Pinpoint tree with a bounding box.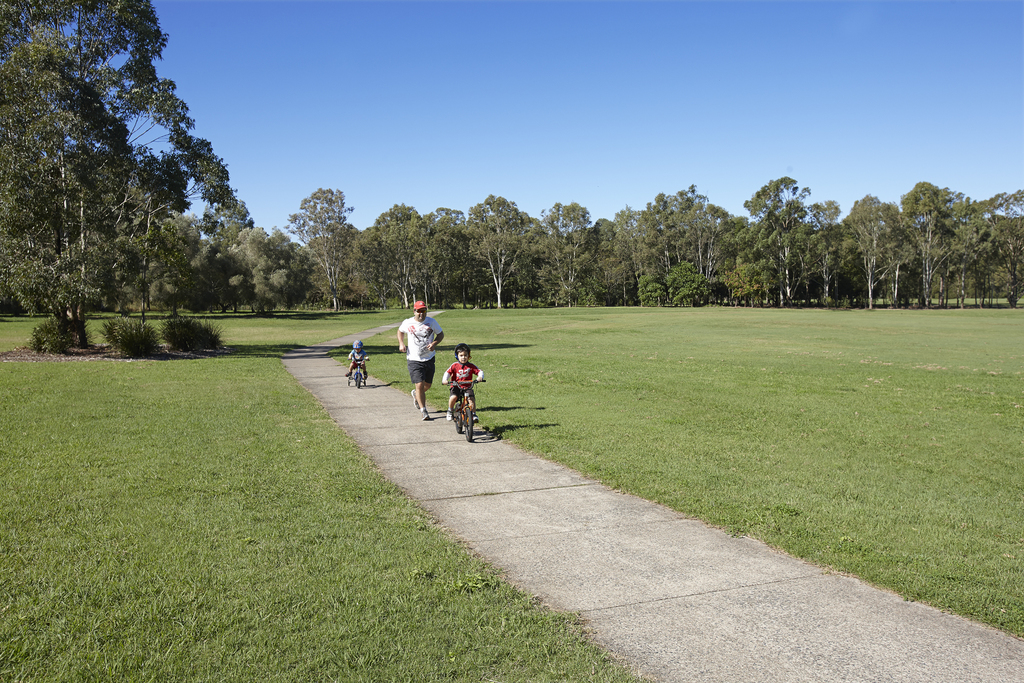
[x1=360, y1=201, x2=433, y2=310].
